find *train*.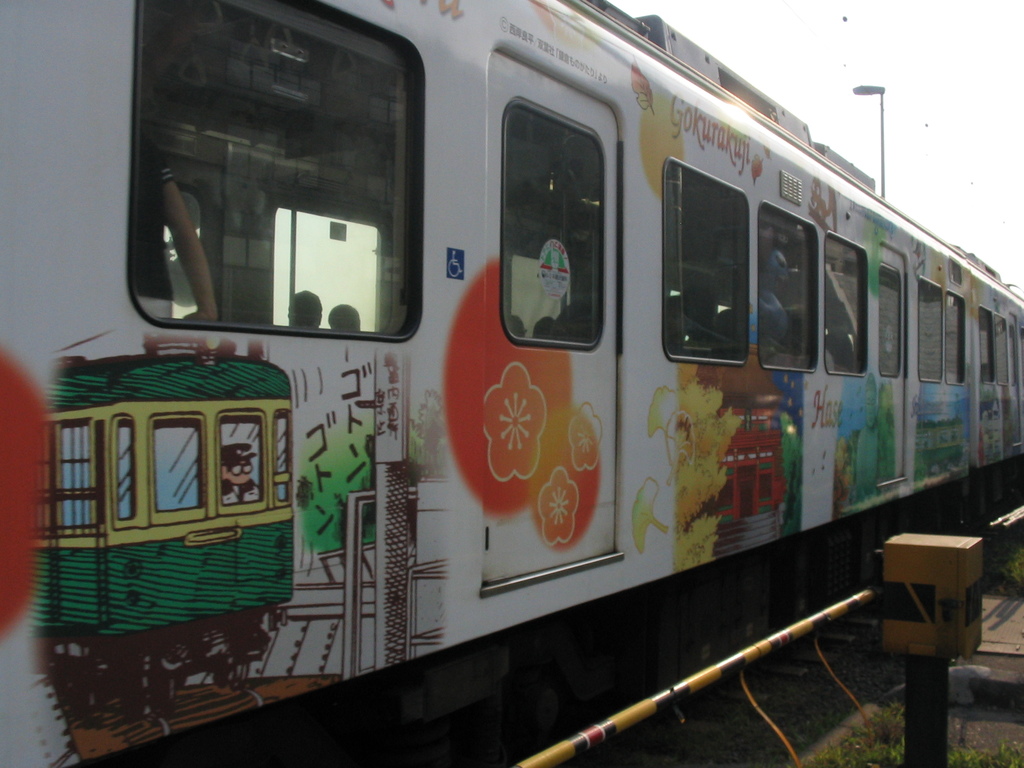
0/0/1023/767.
